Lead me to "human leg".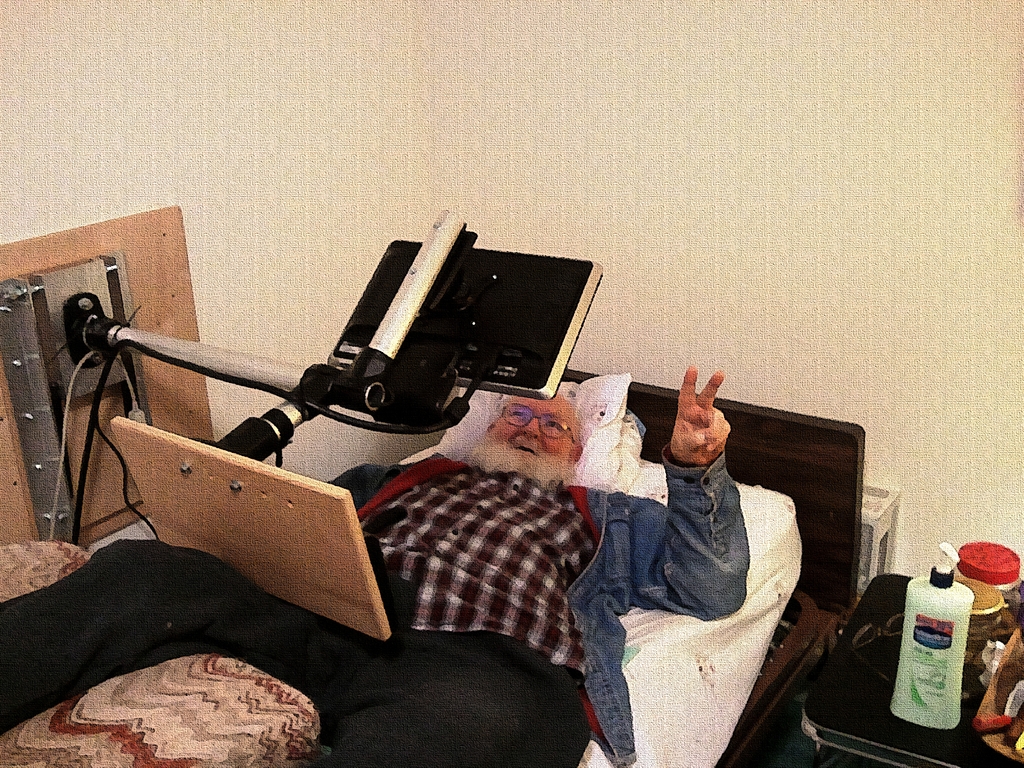
Lead to (left=0, top=532, right=308, bottom=733).
